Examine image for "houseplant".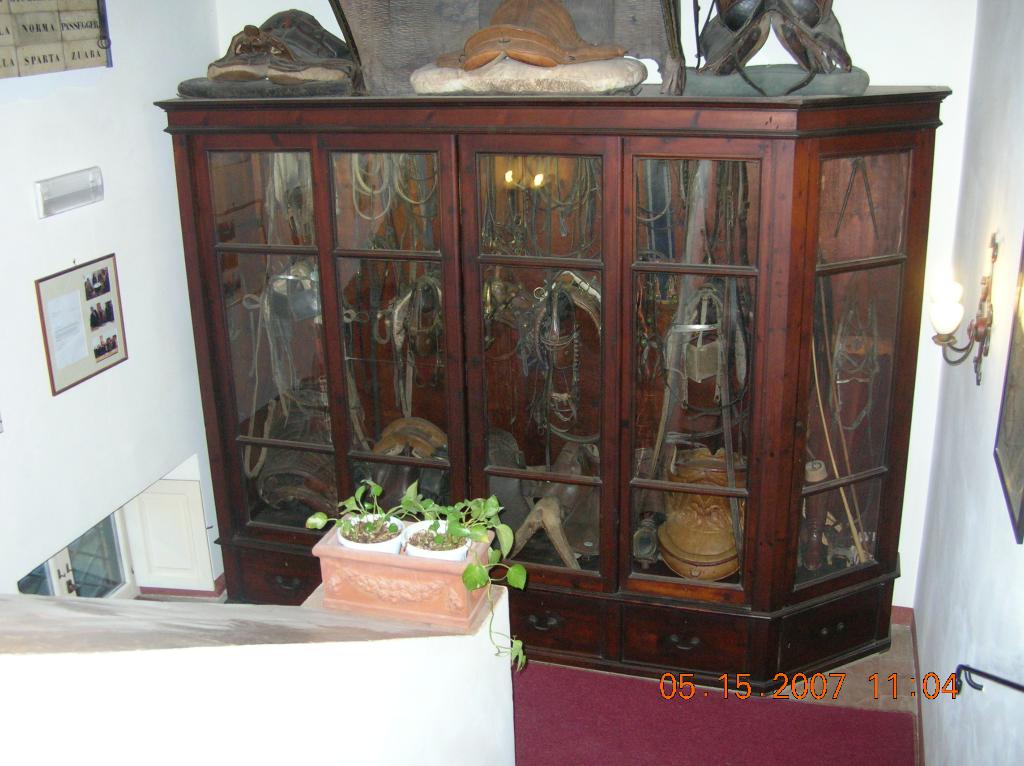
Examination result: x1=290 y1=456 x2=418 y2=557.
